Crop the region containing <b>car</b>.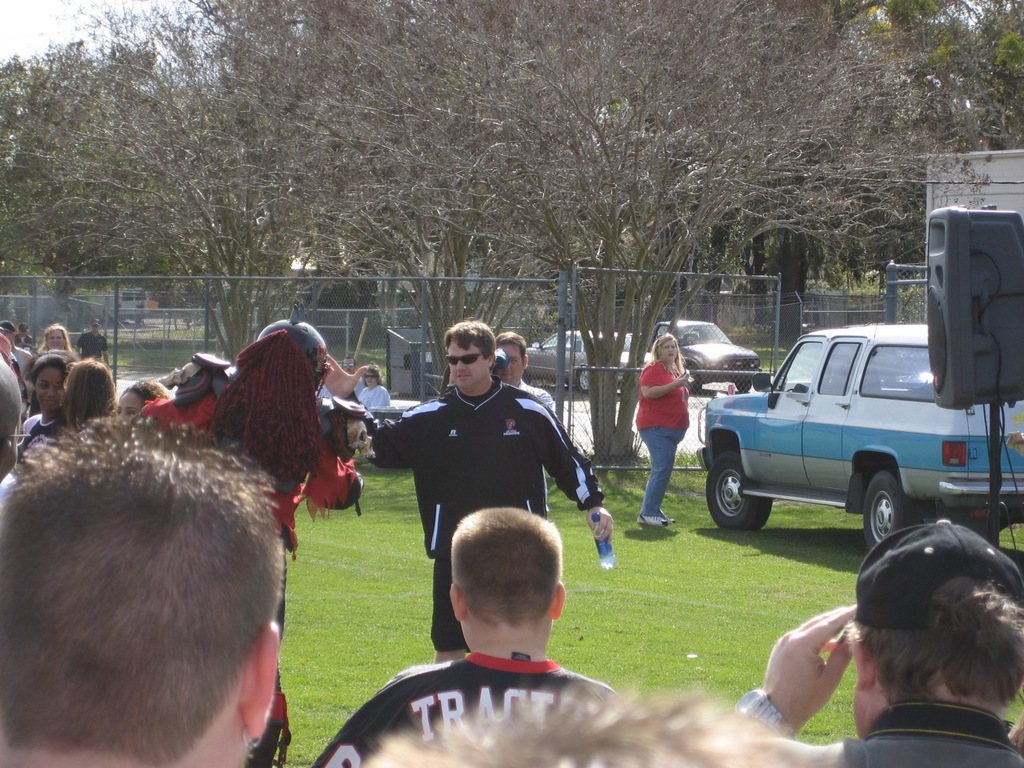
Crop region: (x1=695, y1=325, x2=1023, y2=549).
